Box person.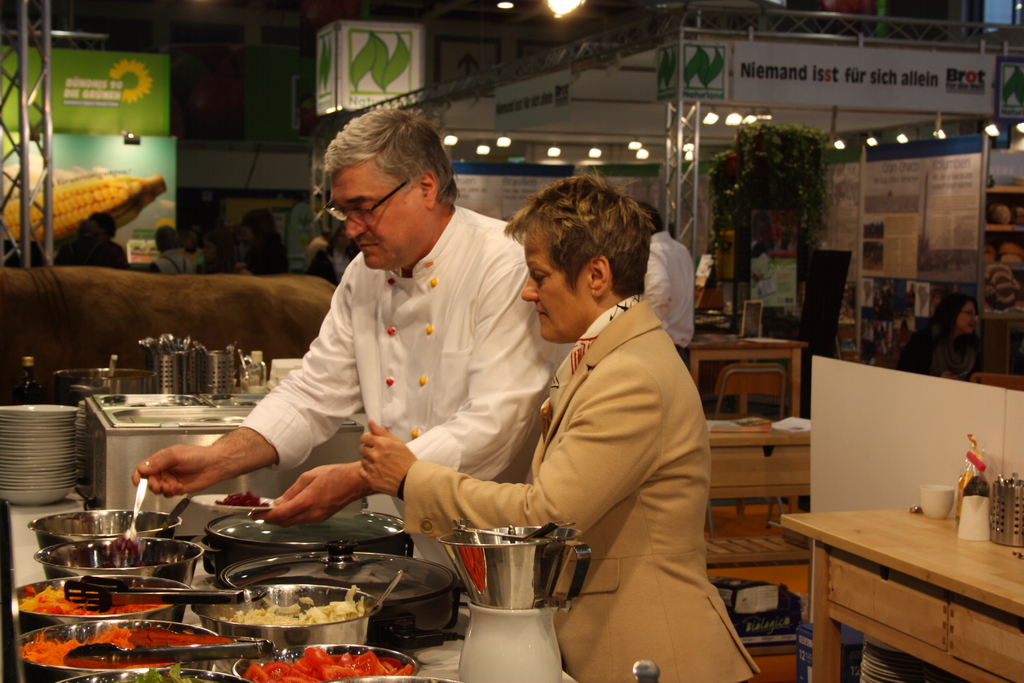
box=[777, 210, 793, 255].
